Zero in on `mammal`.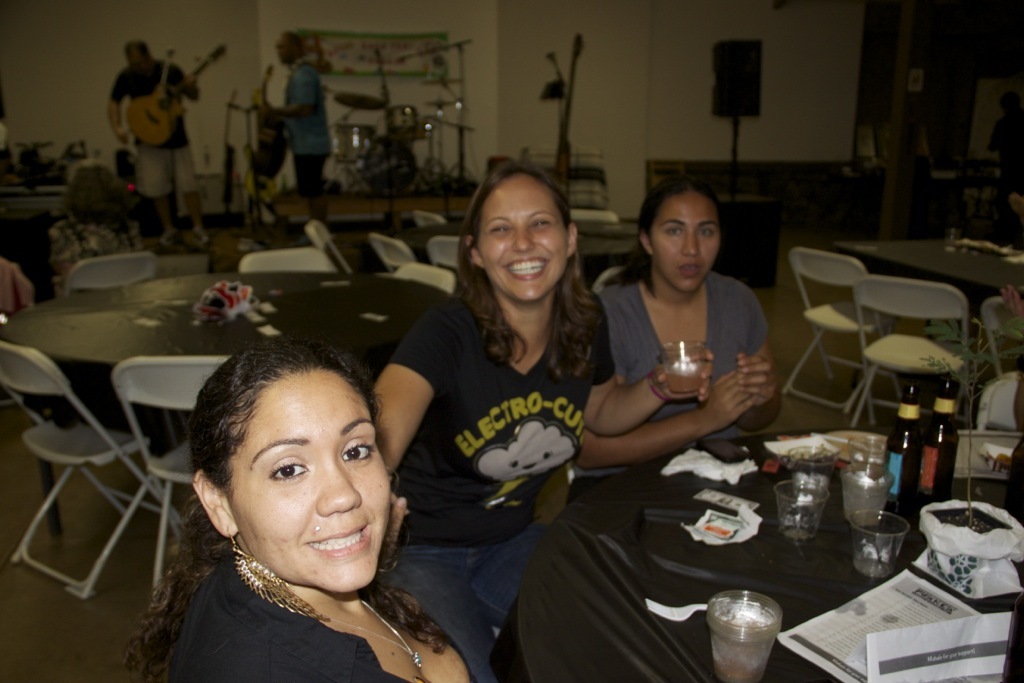
Zeroed in: bbox=(41, 167, 135, 294).
